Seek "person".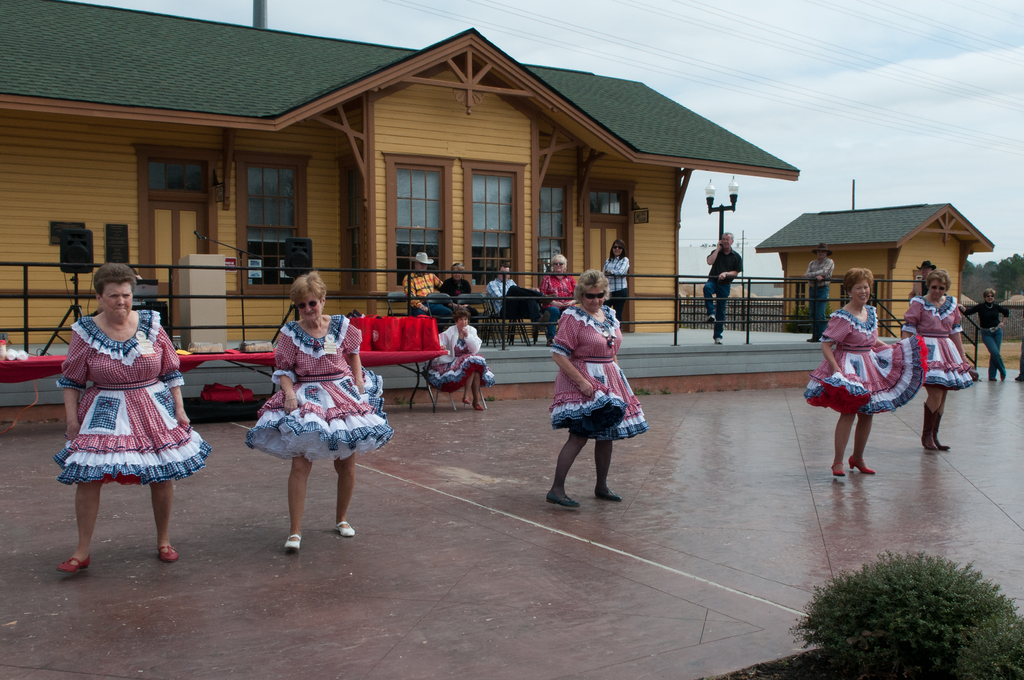
(444, 263, 483, 307).
